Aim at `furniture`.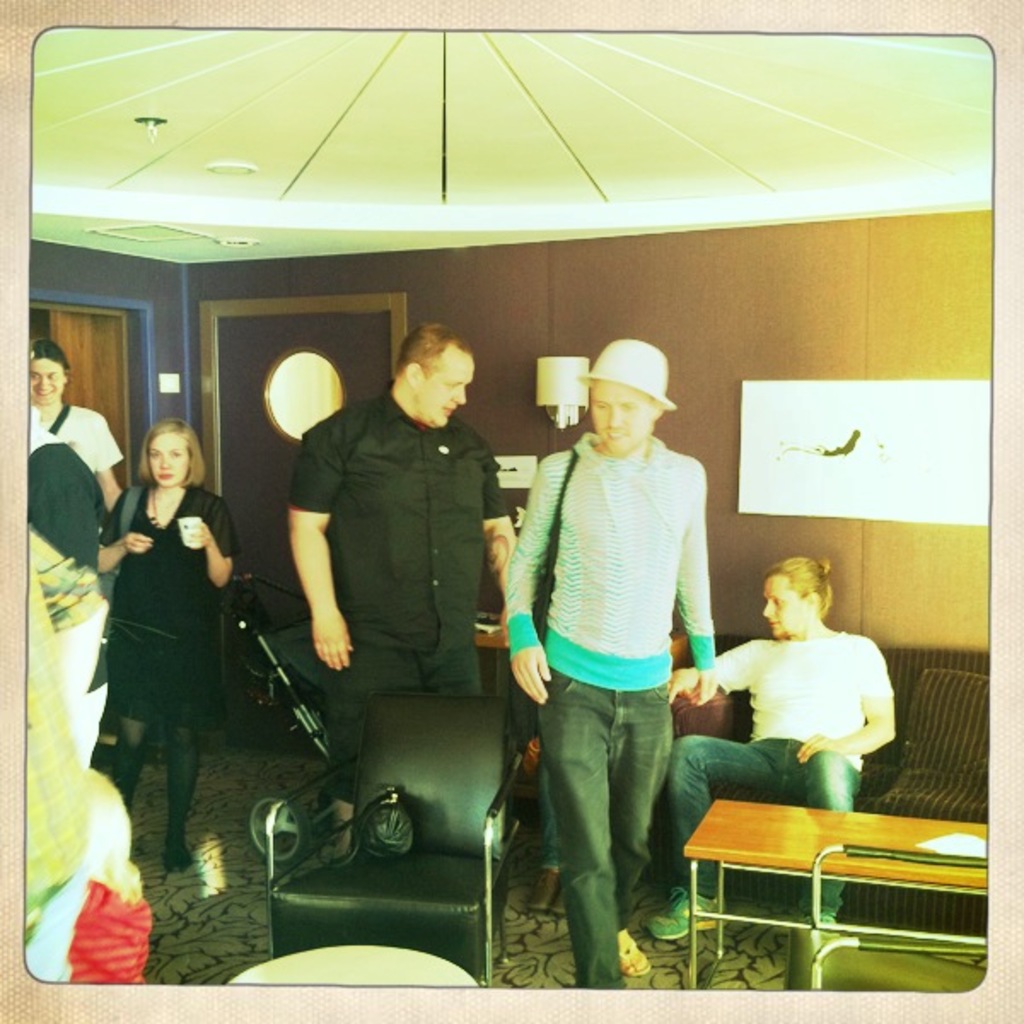
Aimed at crop(227, 942, 474, 985).
